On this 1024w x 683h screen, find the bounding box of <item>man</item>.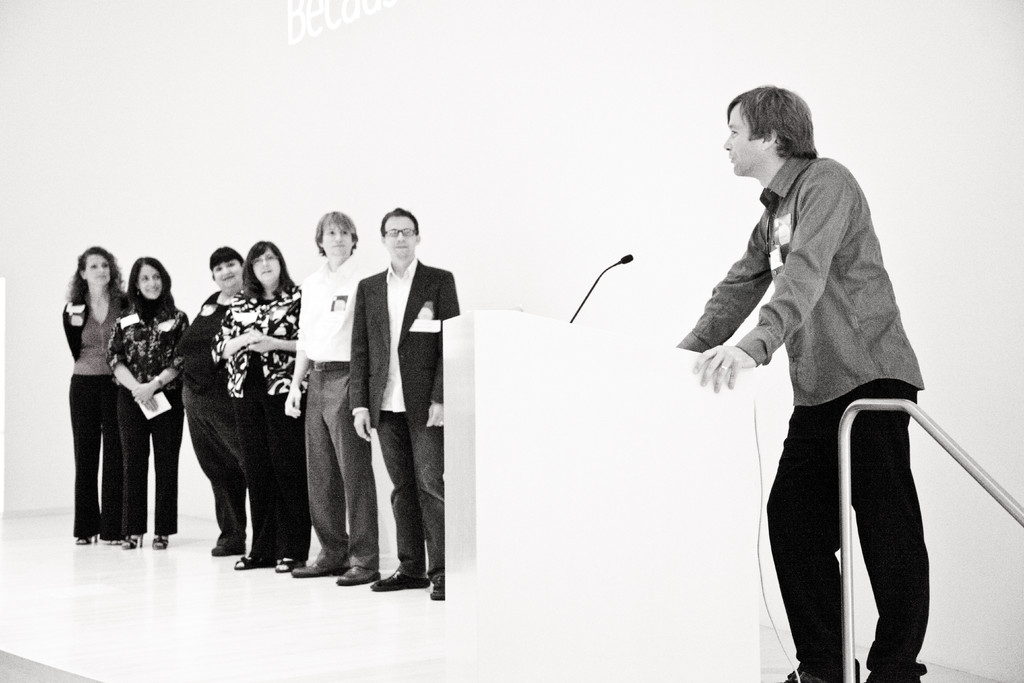
Bounding box: locate(691, 76, 950, 682).
